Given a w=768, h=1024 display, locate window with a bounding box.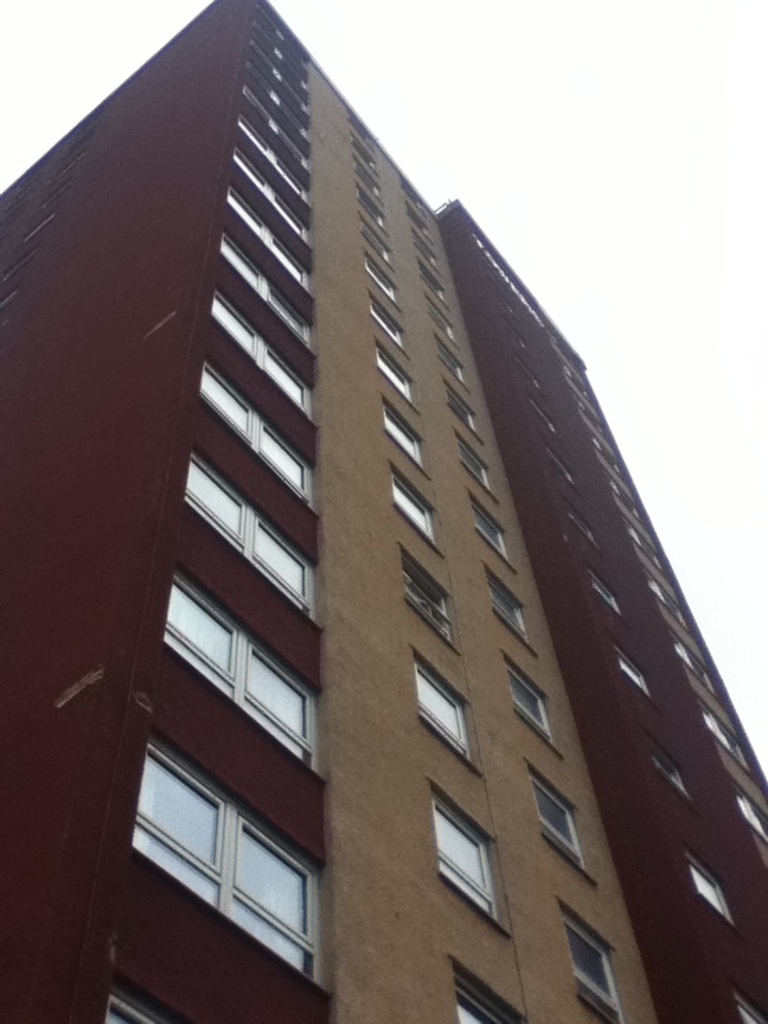
Located: detection(435, 789, 503, 923).
